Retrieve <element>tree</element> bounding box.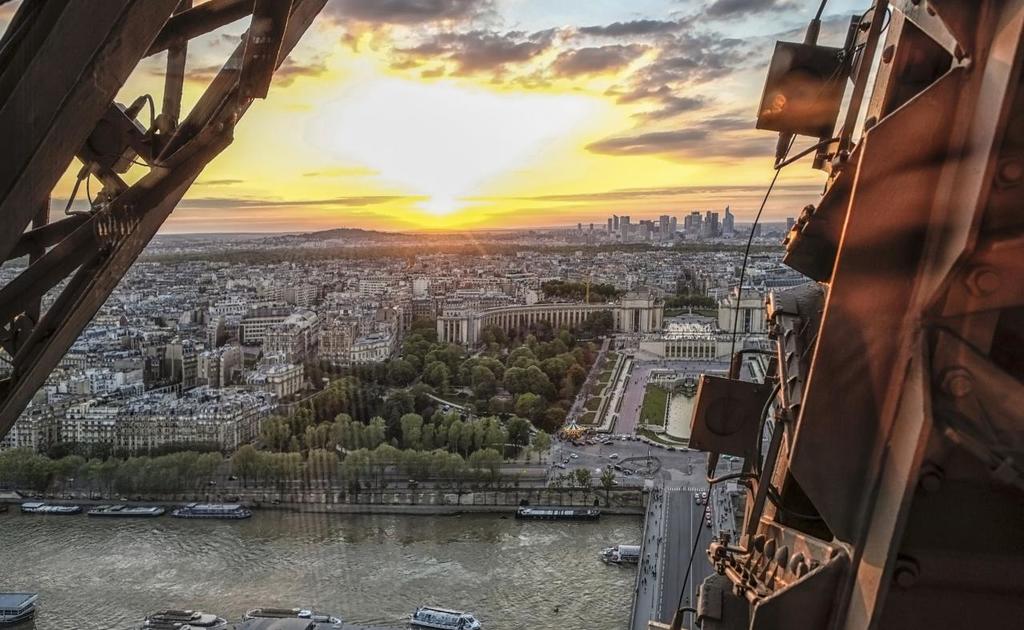
Bounding box: pyautogui.locateOnScreen(515, 384, 538, 412).
